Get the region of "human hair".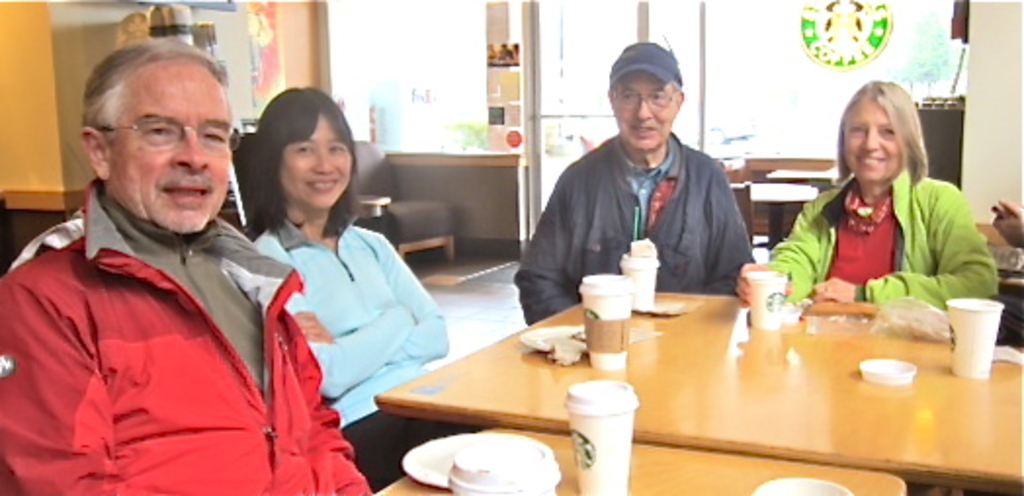
246,88,358,242.
